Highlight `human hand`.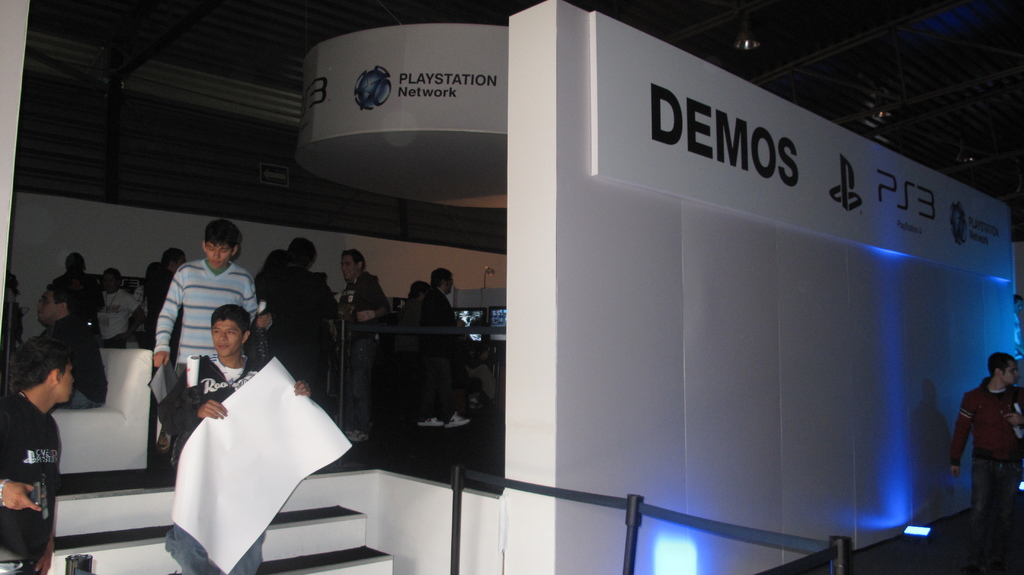
Highlighted region: box=[196, 398, 232, 421].
